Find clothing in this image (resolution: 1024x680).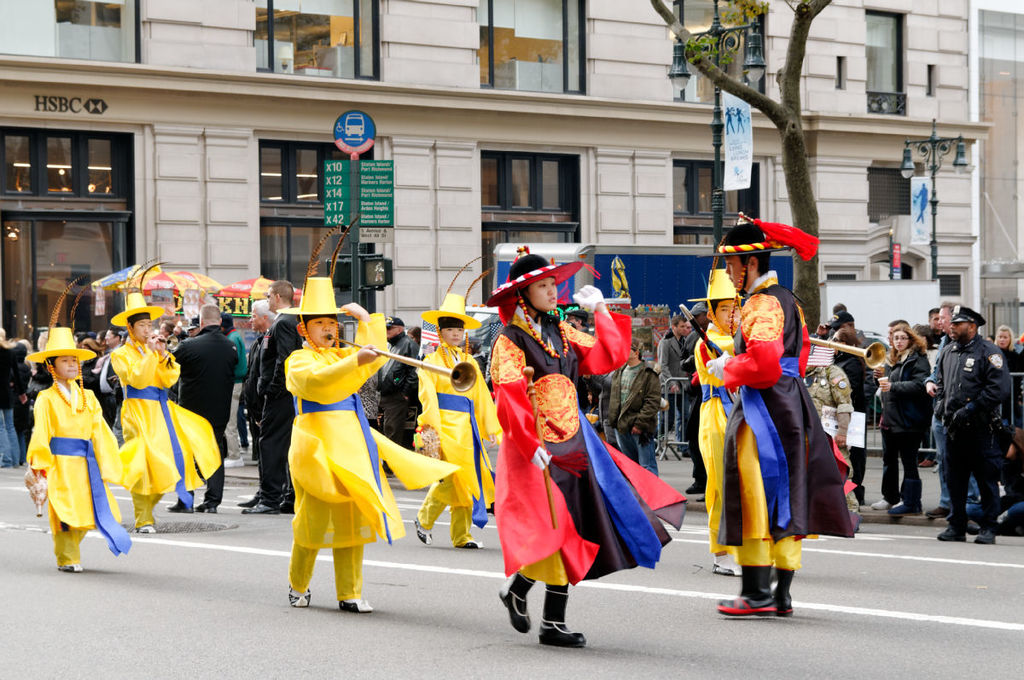
836,346,875,485.
